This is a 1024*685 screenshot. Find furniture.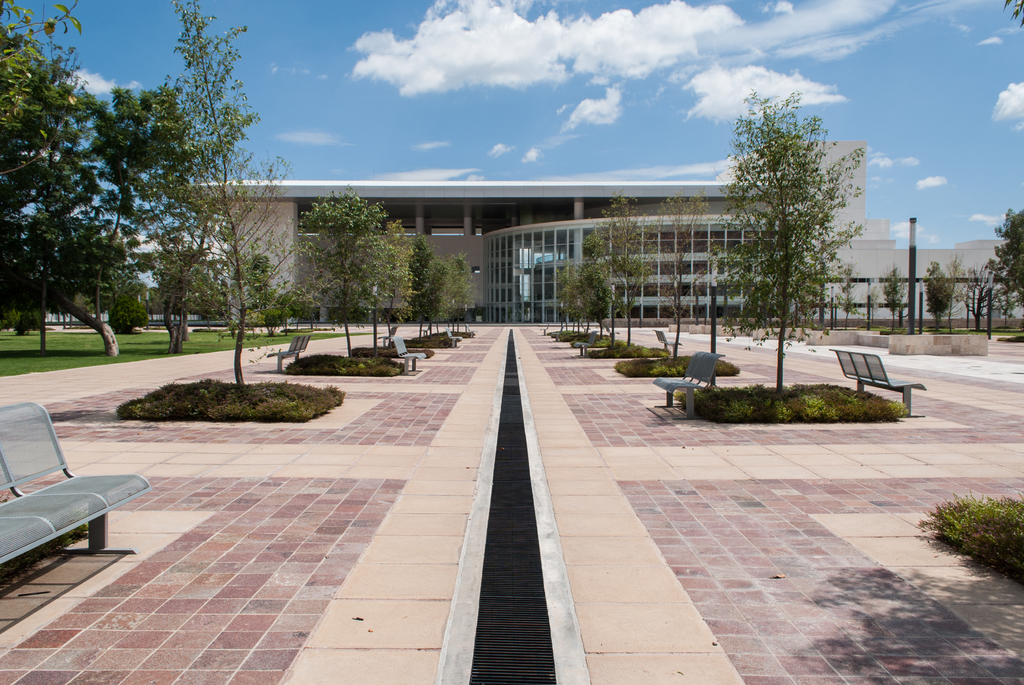
Bounding box: {"left": 269, "top": 333, "right": 312, "bottom": 366}.
